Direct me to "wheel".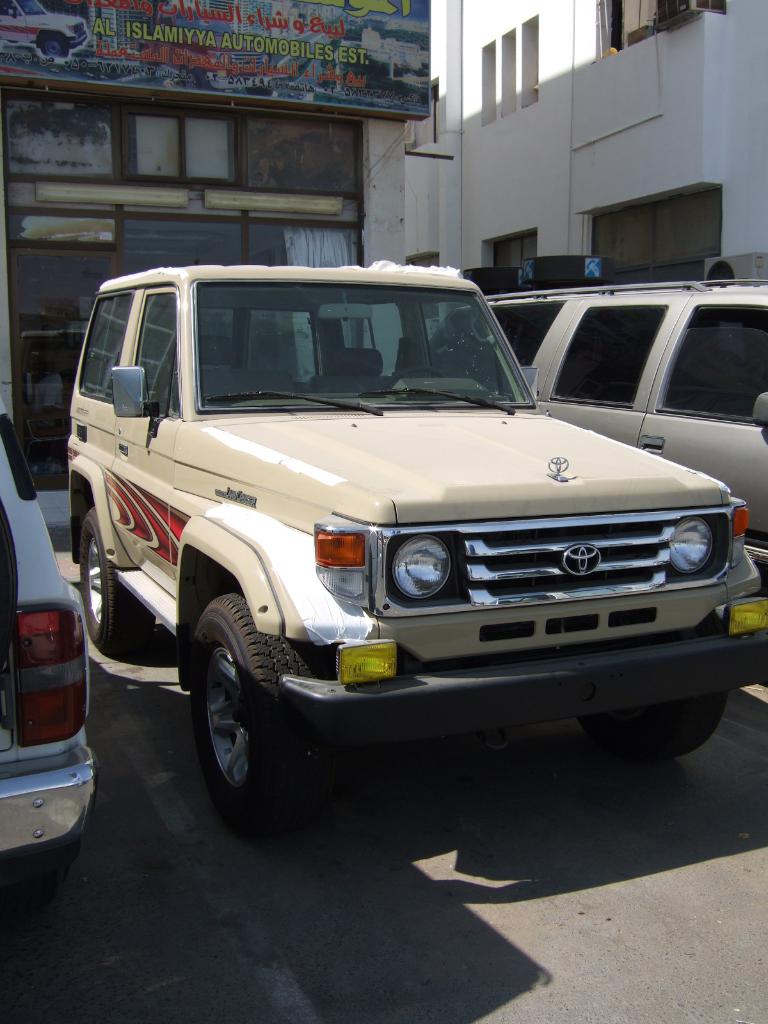
Direction: <region>382, 367, 445, 388</region>.
